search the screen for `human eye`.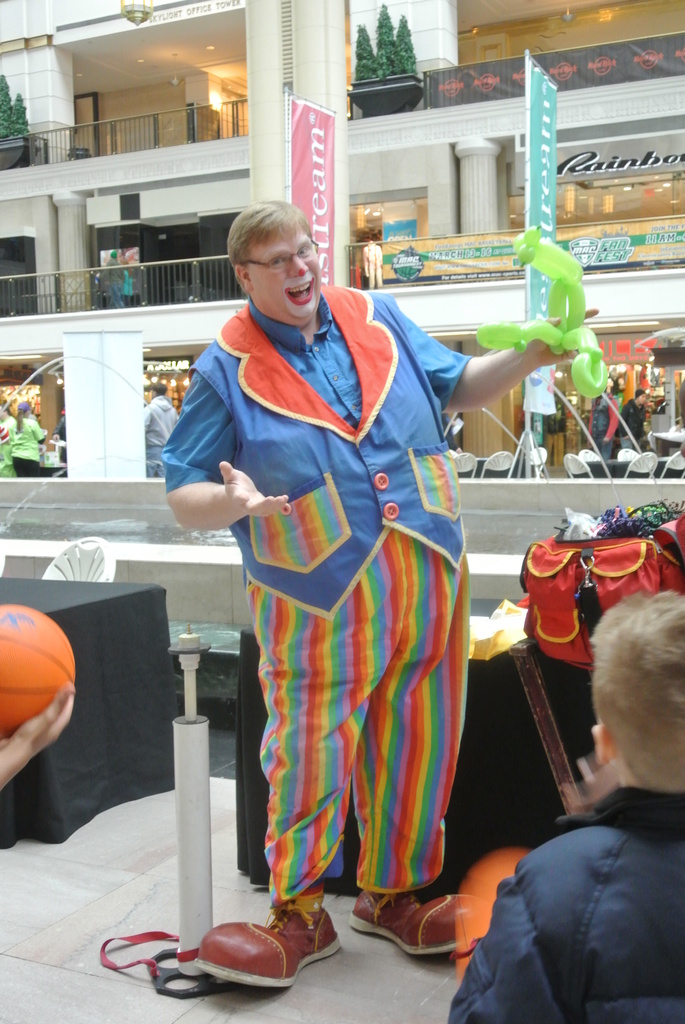
Found at pyautogui.locateOnScreen(300, 246, 312, 259).
